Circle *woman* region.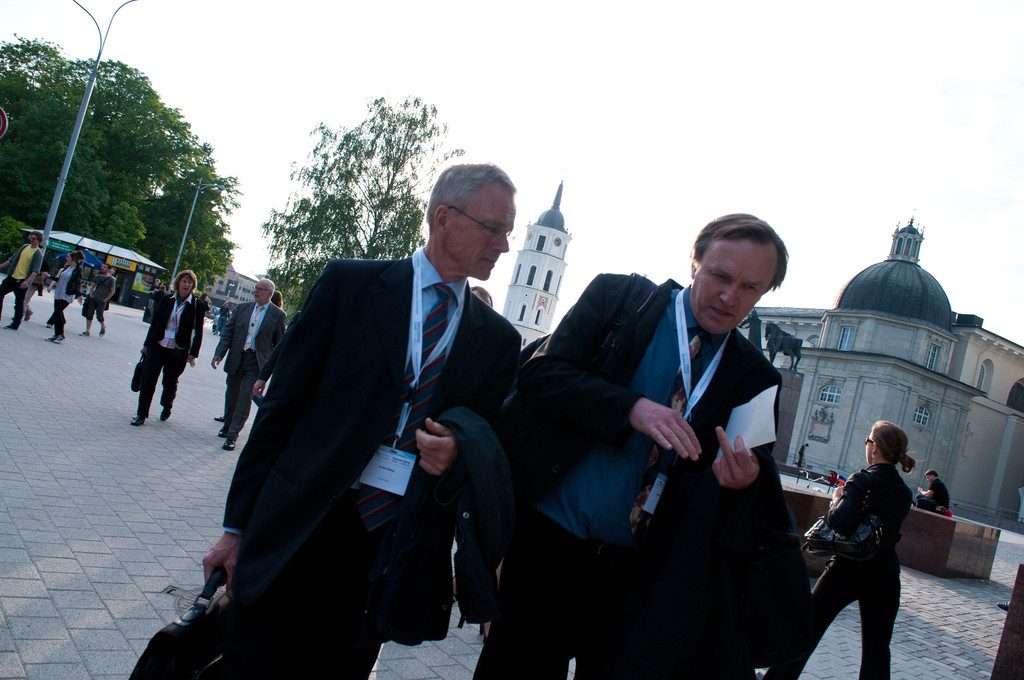
Region: 44:251:84:344.
